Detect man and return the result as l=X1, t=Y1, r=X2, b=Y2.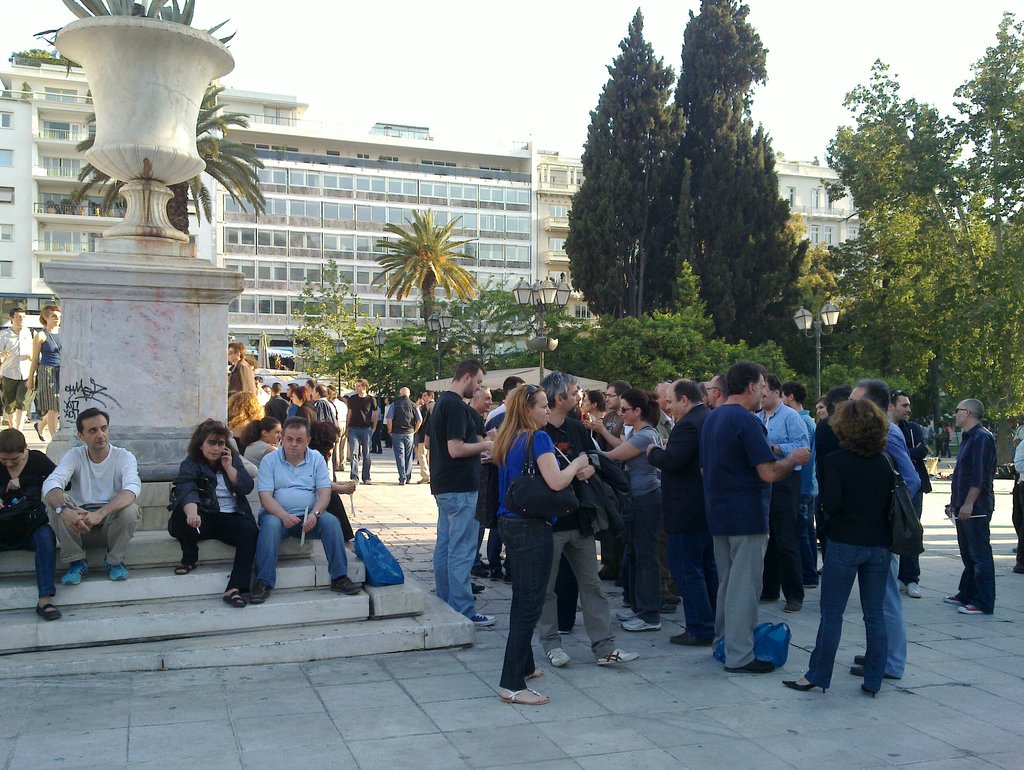
l=263, t=380, r=291, b=416.
